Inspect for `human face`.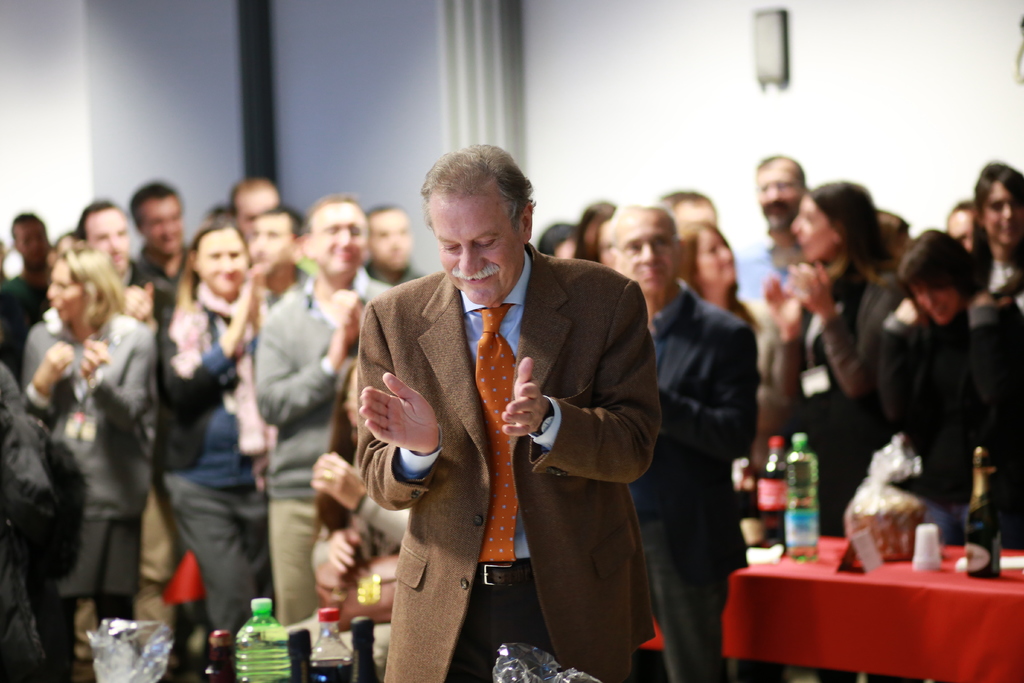
Inspection: <bbox>196, 231, 246, 298</bbox>.
